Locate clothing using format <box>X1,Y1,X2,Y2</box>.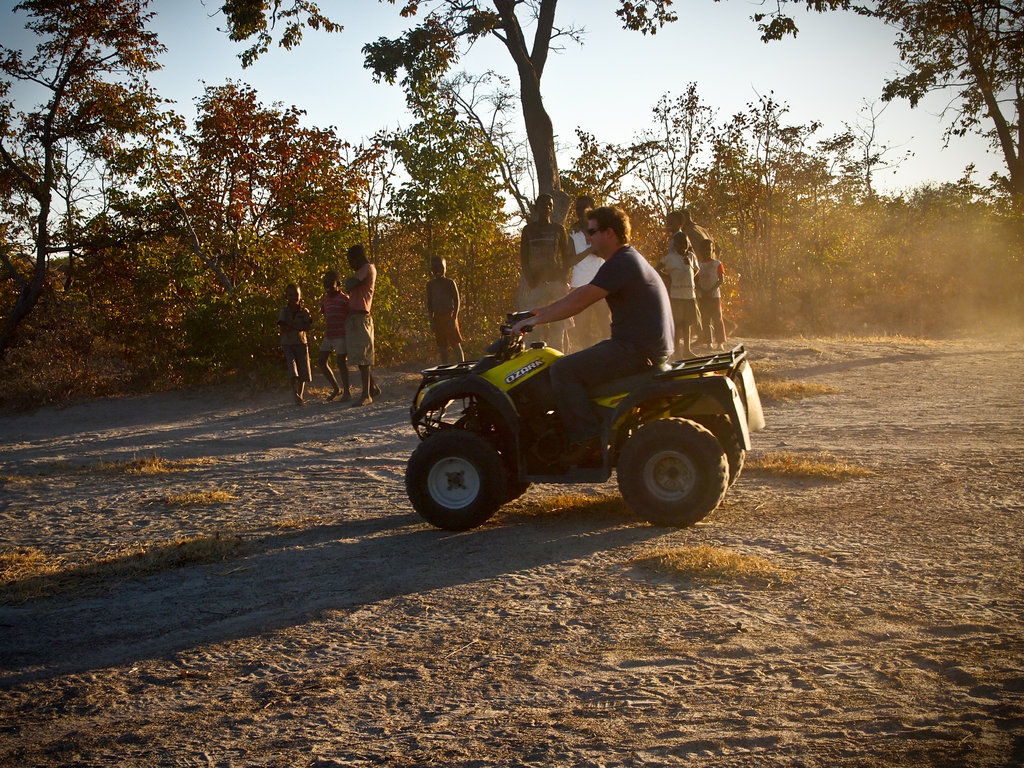
<box>319,284,342,356</box>.
